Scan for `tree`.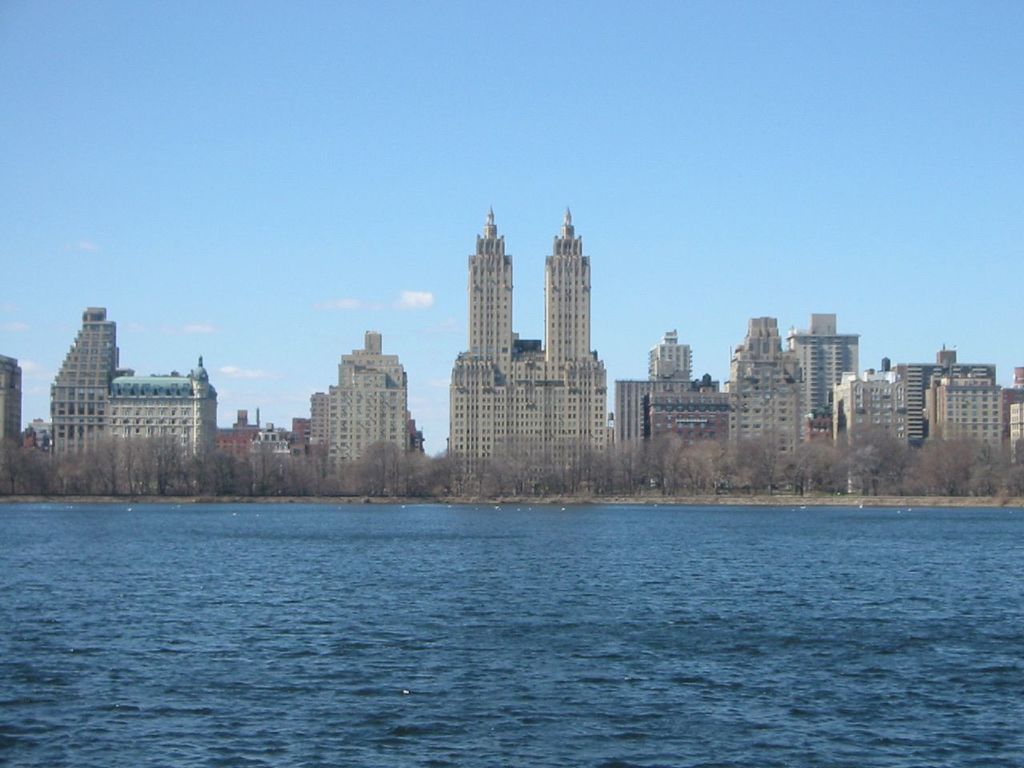
Scan result: (left=398, top=450, right=431, bottom=498).
